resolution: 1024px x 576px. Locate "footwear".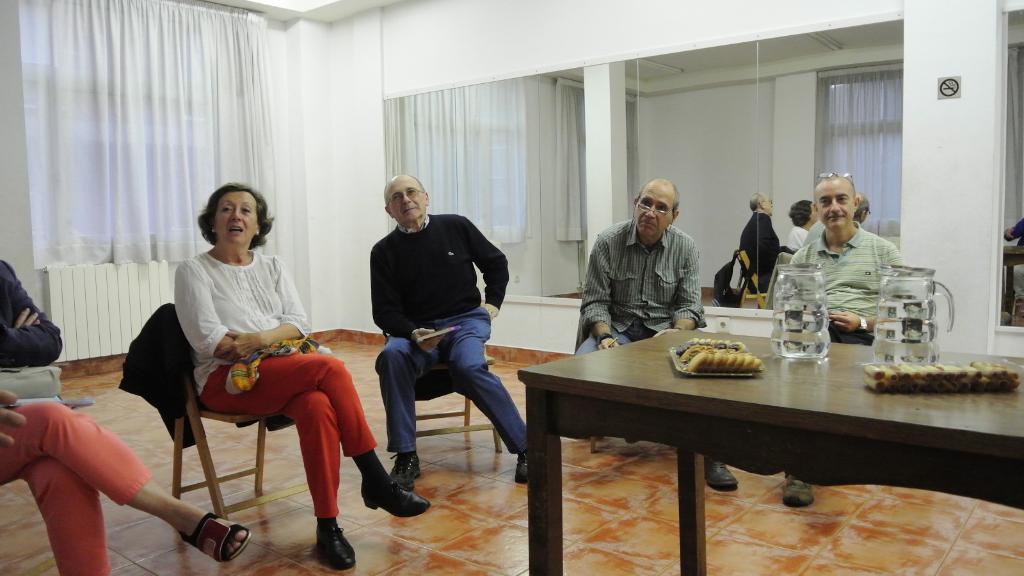
locate(783, 470, 816, 508).
